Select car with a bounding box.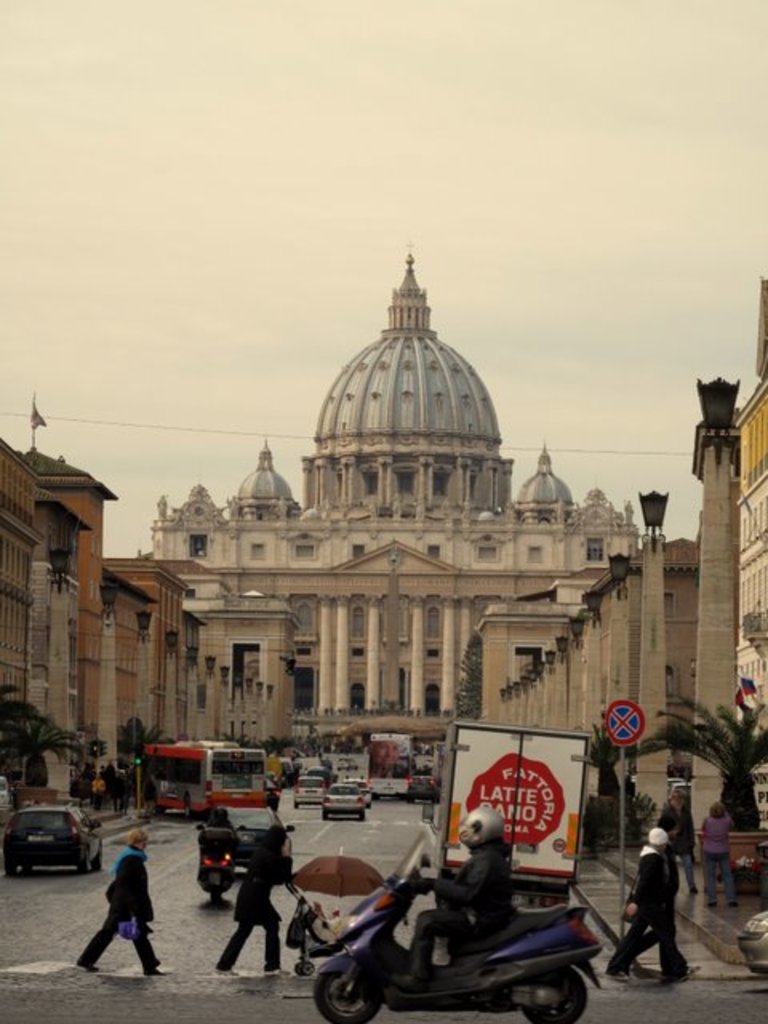
(322,774,373,821).
